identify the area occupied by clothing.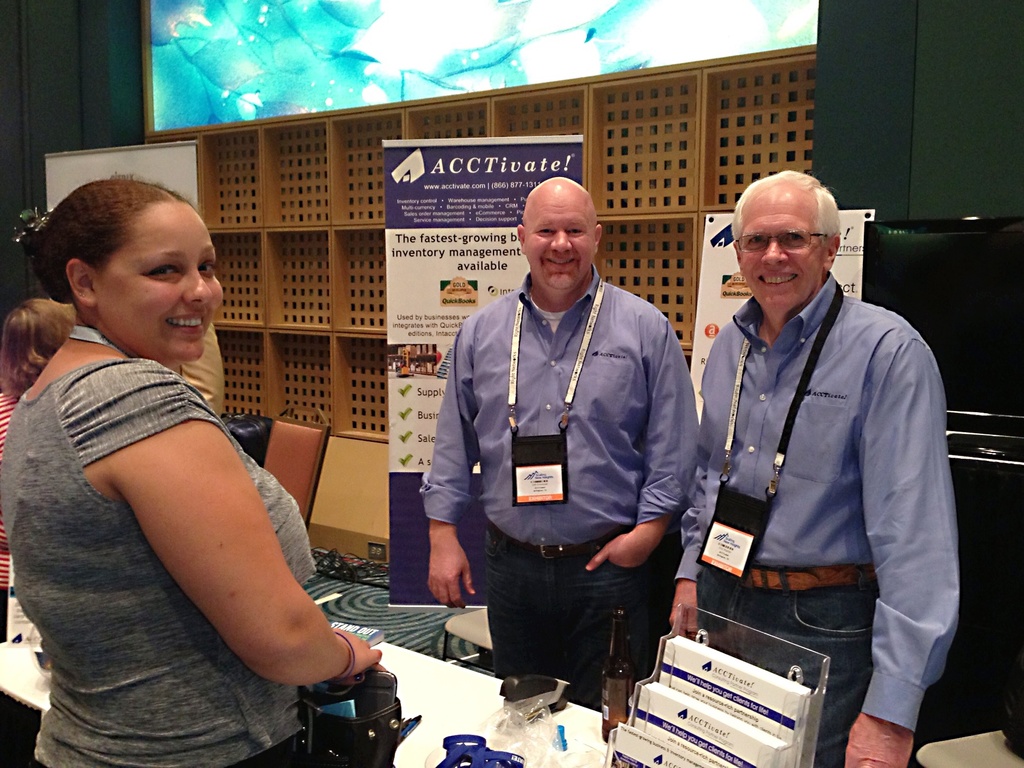
Area: crop(426, 264, 701, 709).
